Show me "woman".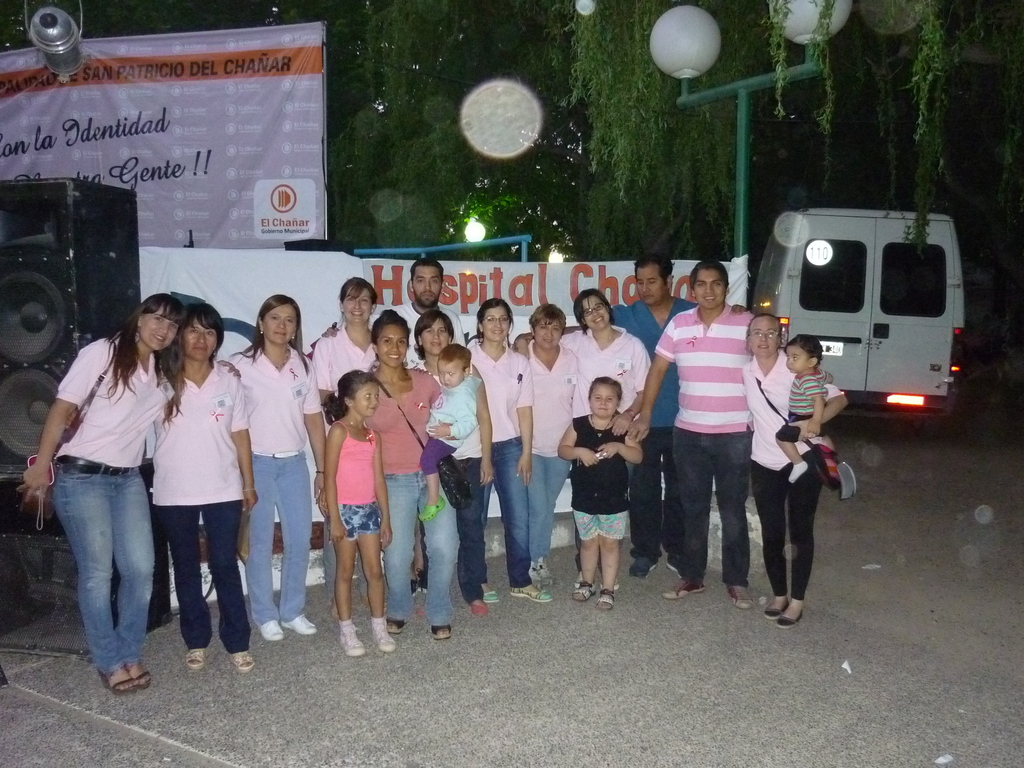
"woman" is here: detection(737, 312, 850, 631).
